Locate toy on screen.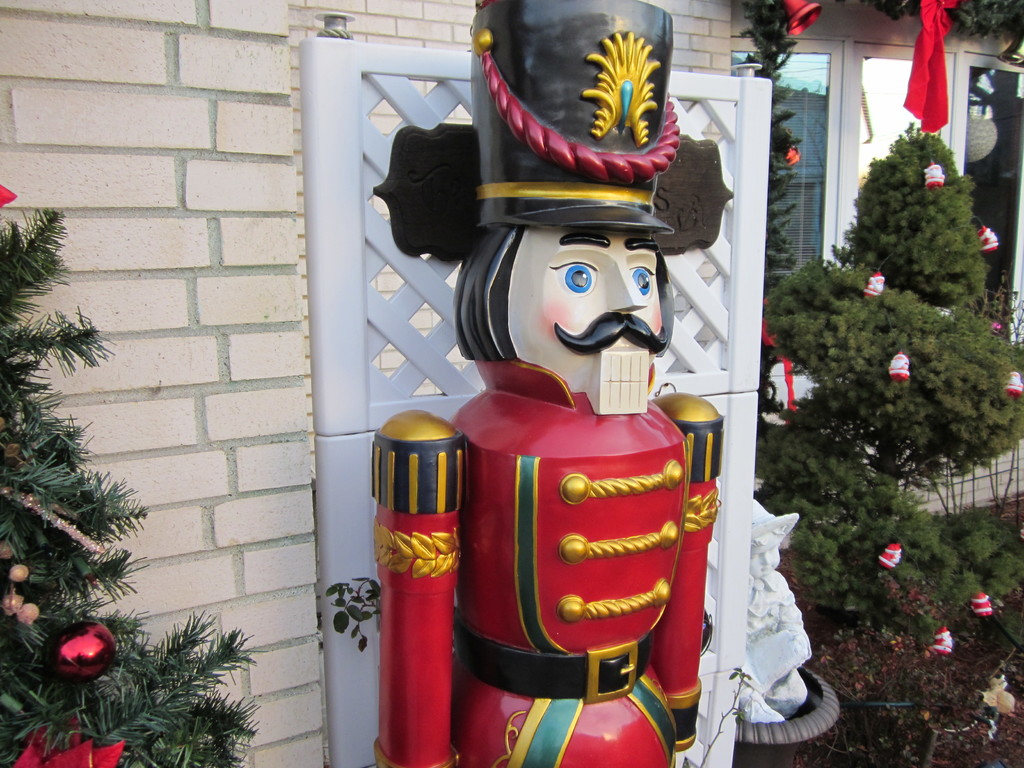
On screen at {"x1": 925, "y1": 164, "x2": 943, "y2": 189}.
